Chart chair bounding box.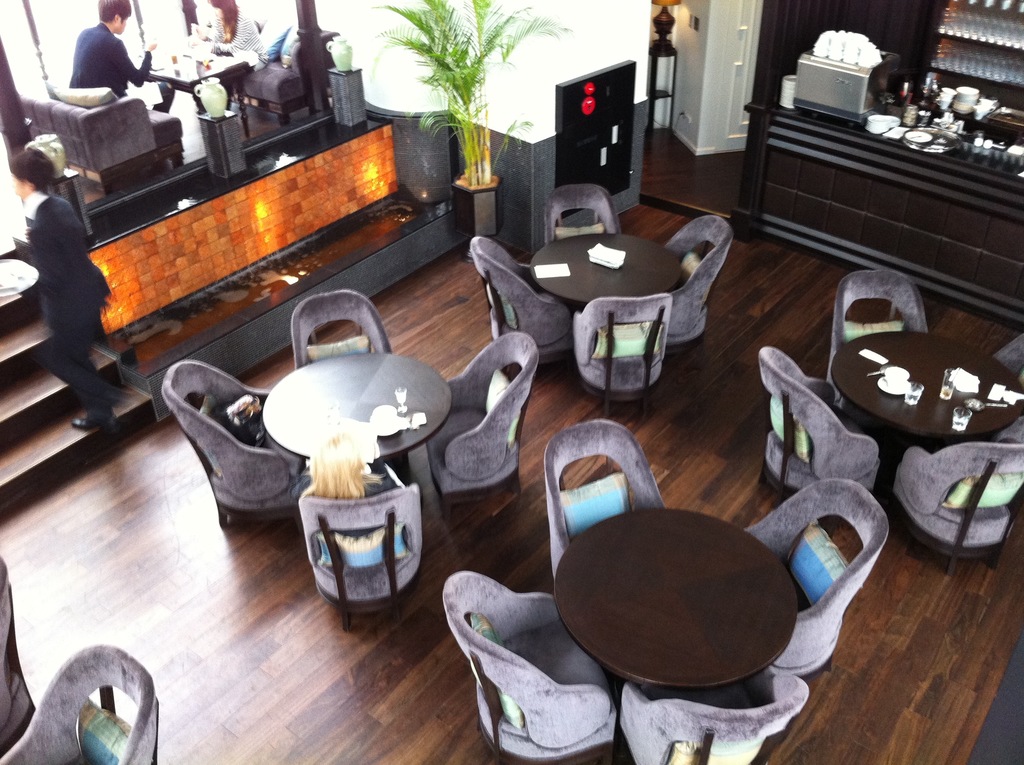
Charted: x1=570 y1=291 x2=669 y2=415.
